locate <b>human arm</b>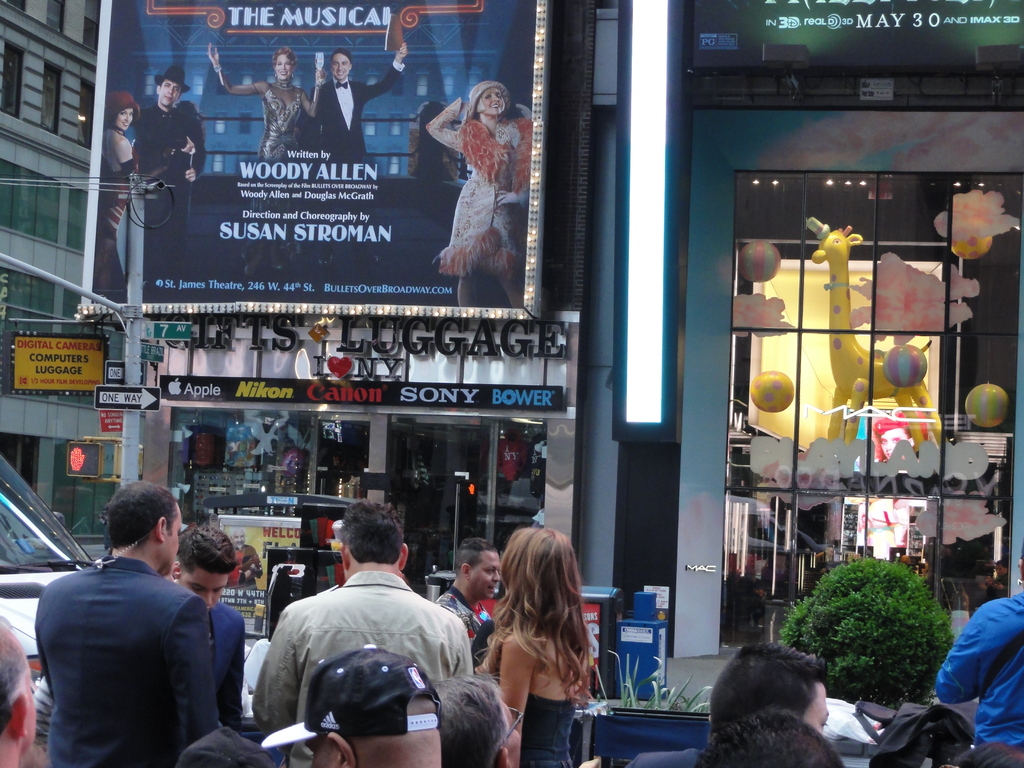
BBox(499, 634, 537, 741)
